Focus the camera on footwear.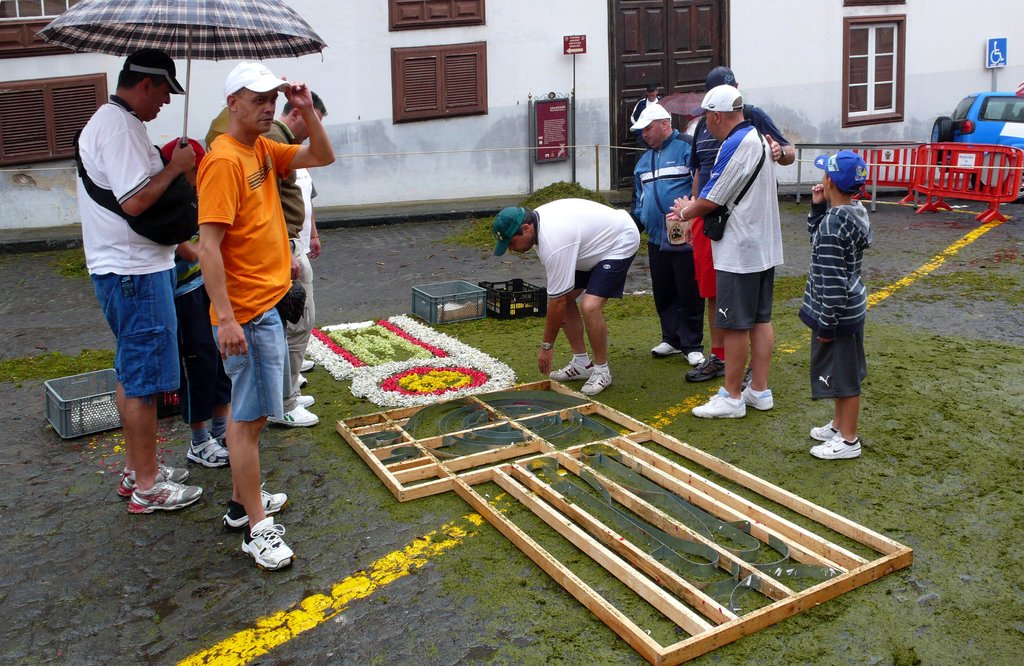
Focus region: bbox=[806, 417, 843, 443].
